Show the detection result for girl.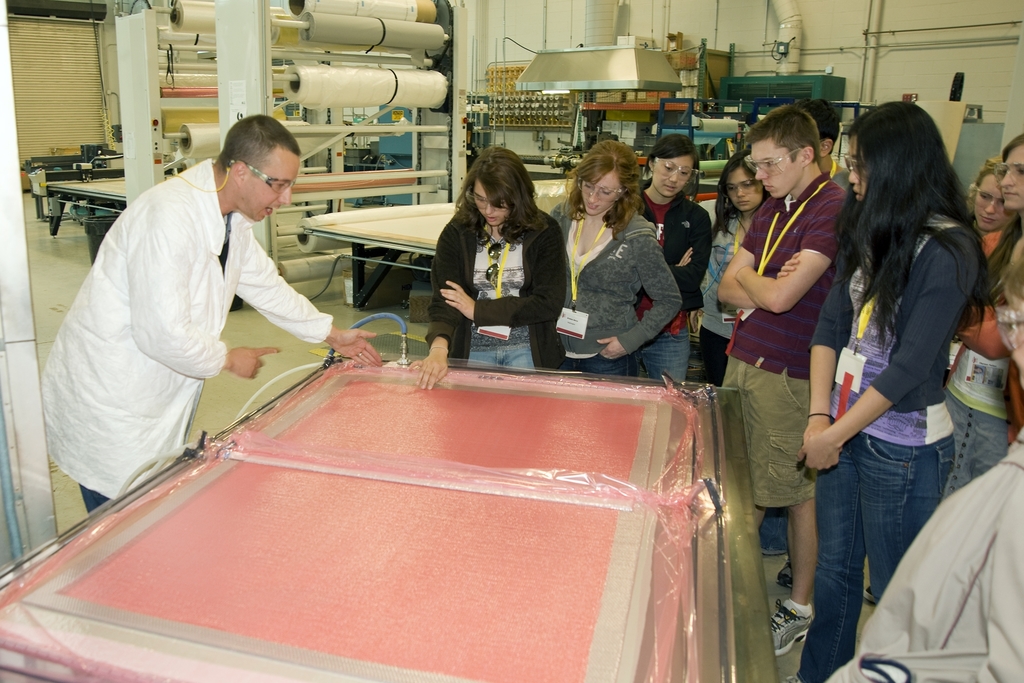
Rect(409, 144, 573, 390).
